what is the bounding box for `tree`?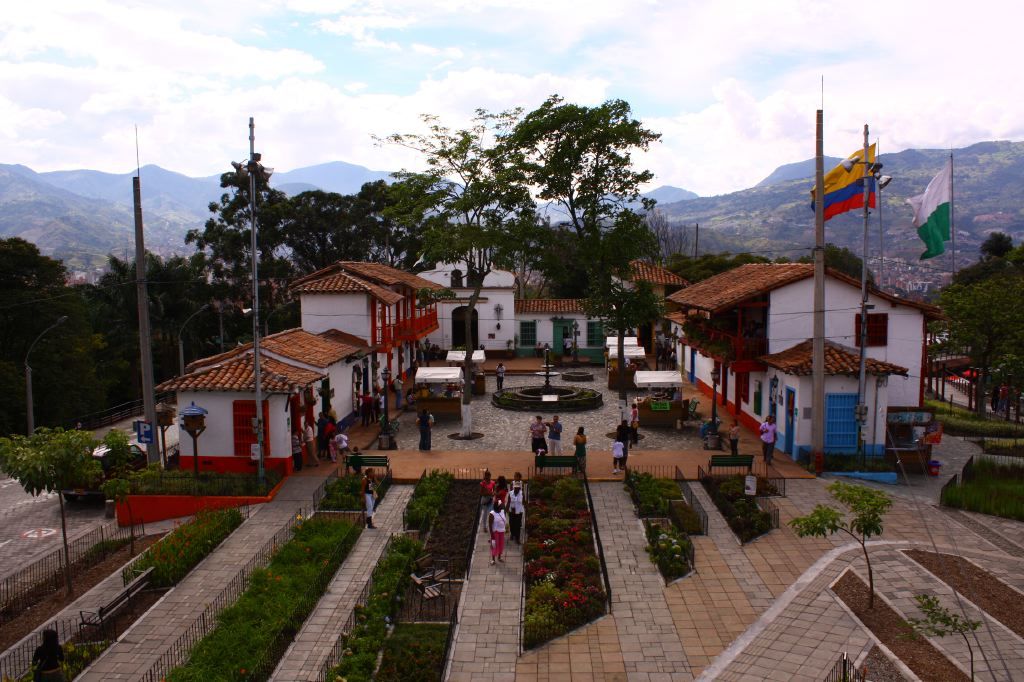
(195,164,291,359).
